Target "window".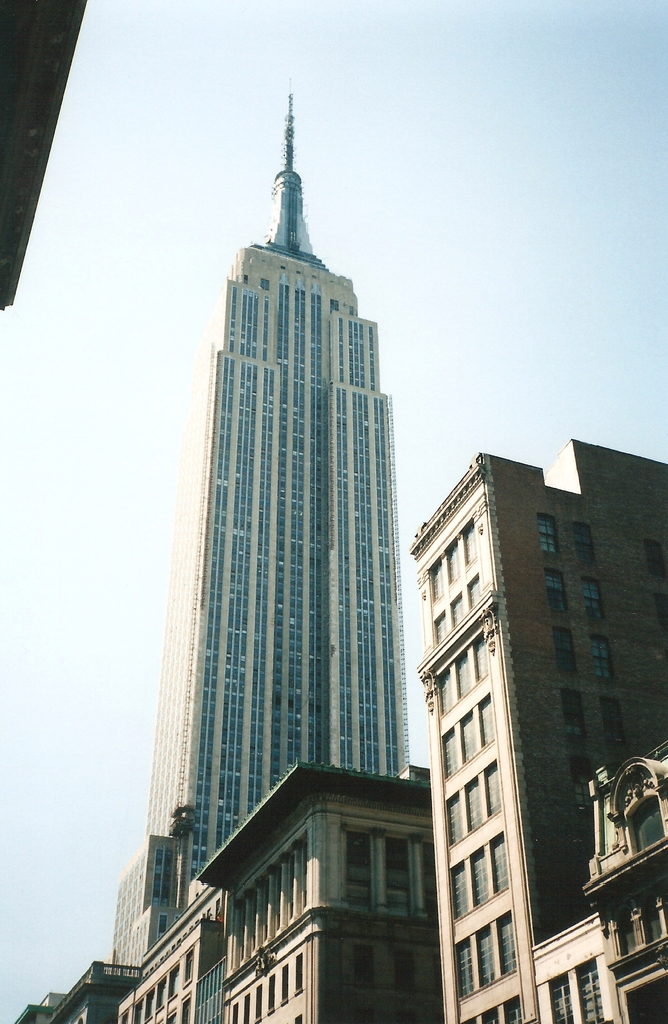
Target region: (x1=562, y1=690, x2=583, y2=735).
